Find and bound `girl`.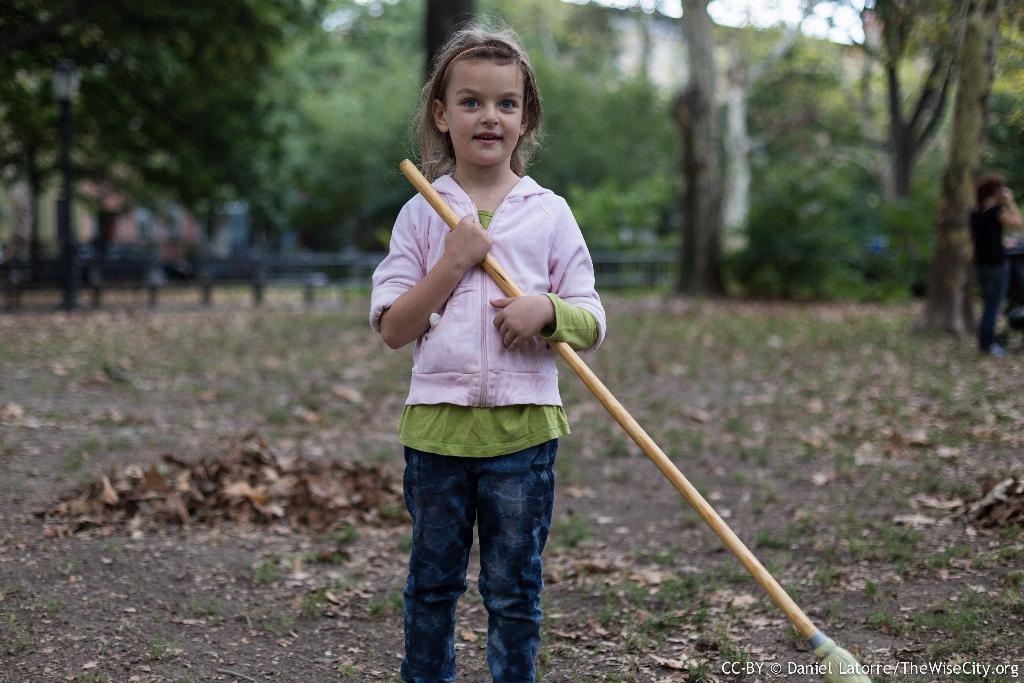
Bound: 369, 25, 607, 680.
